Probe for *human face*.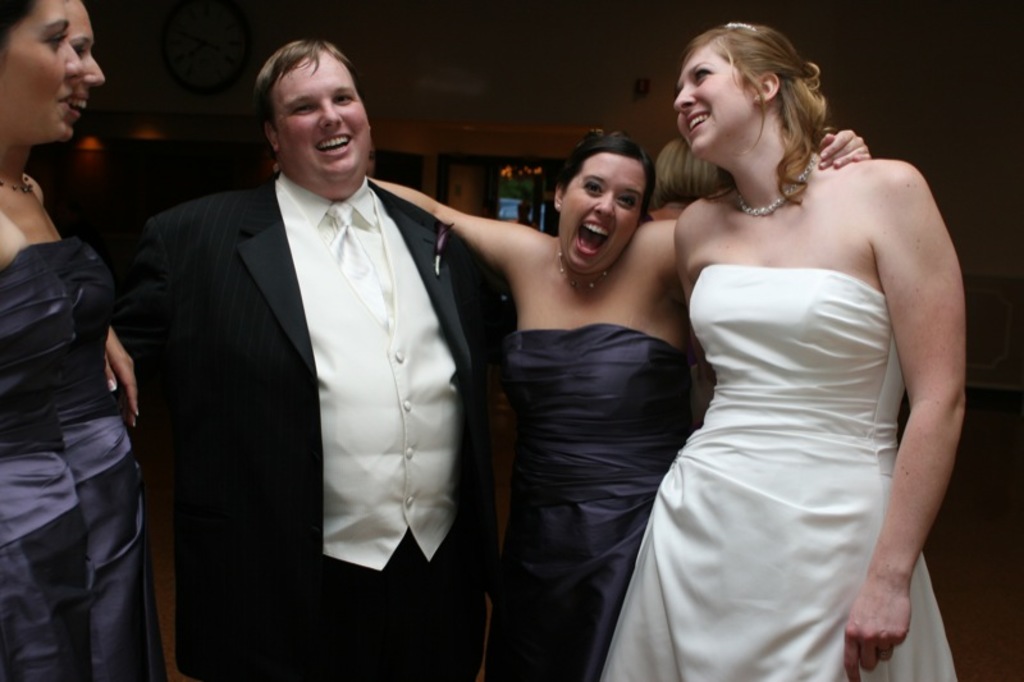
Probe result: x1=9, y1=0, x2=81, y2=137.
